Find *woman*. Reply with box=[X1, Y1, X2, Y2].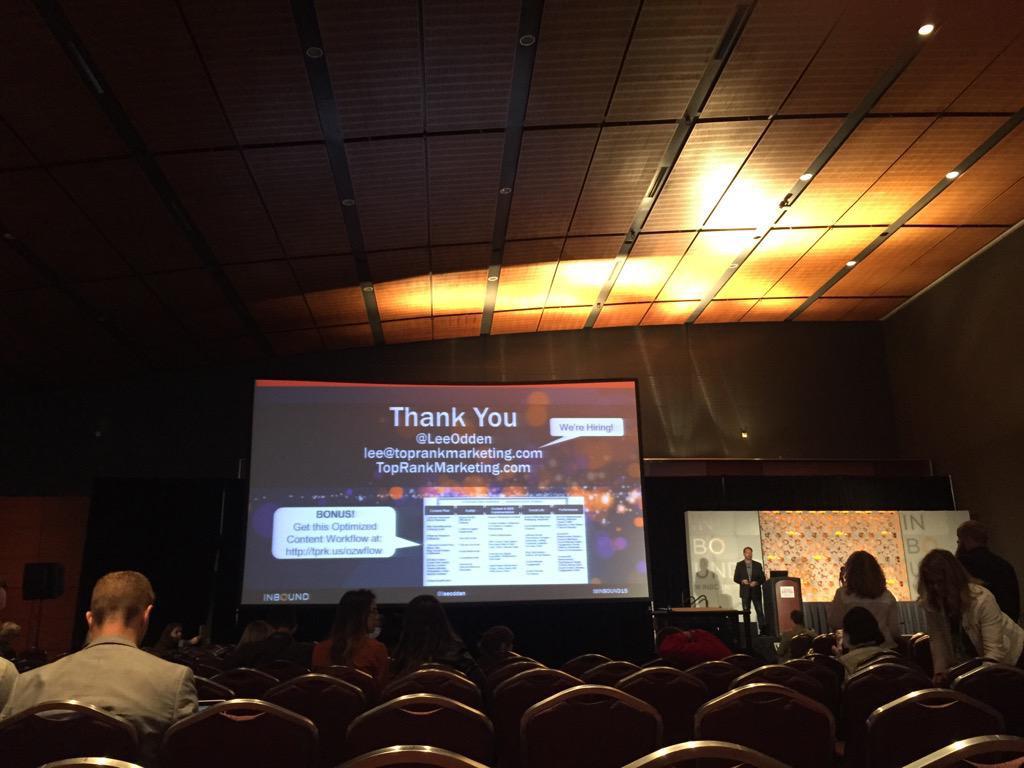
box=[311, 587, 389, 683].
